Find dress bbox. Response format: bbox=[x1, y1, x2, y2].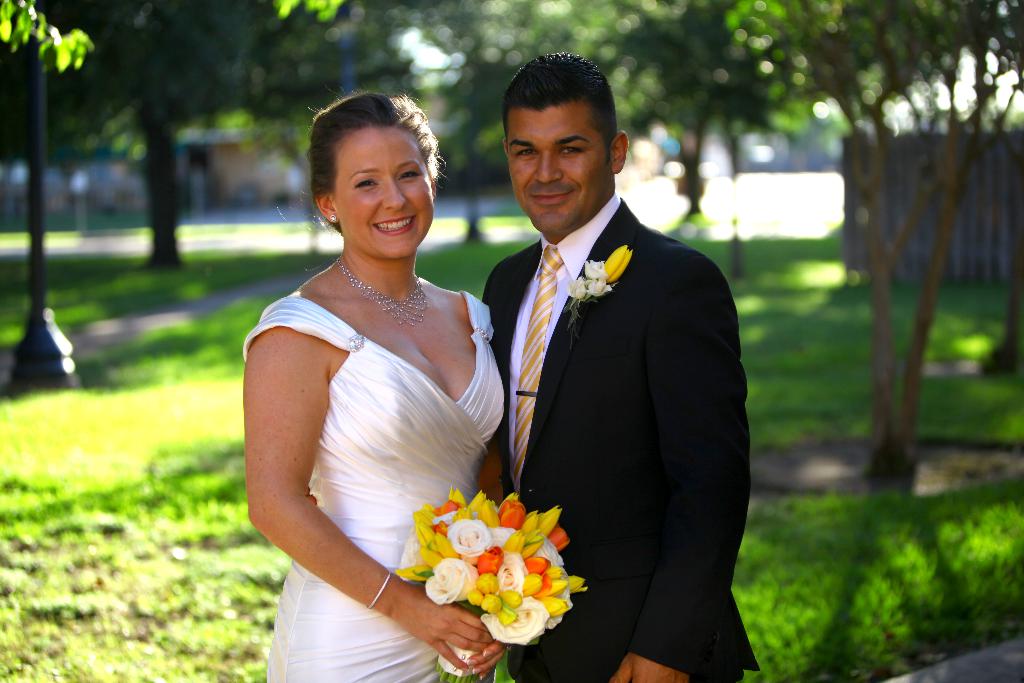
bbox=[234, 192, 525, 673].
